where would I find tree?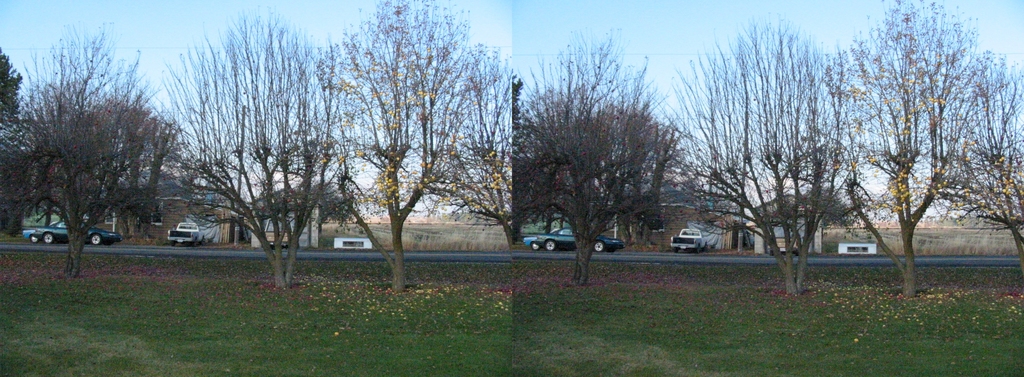
At box=[21, 54, 179, 268].
